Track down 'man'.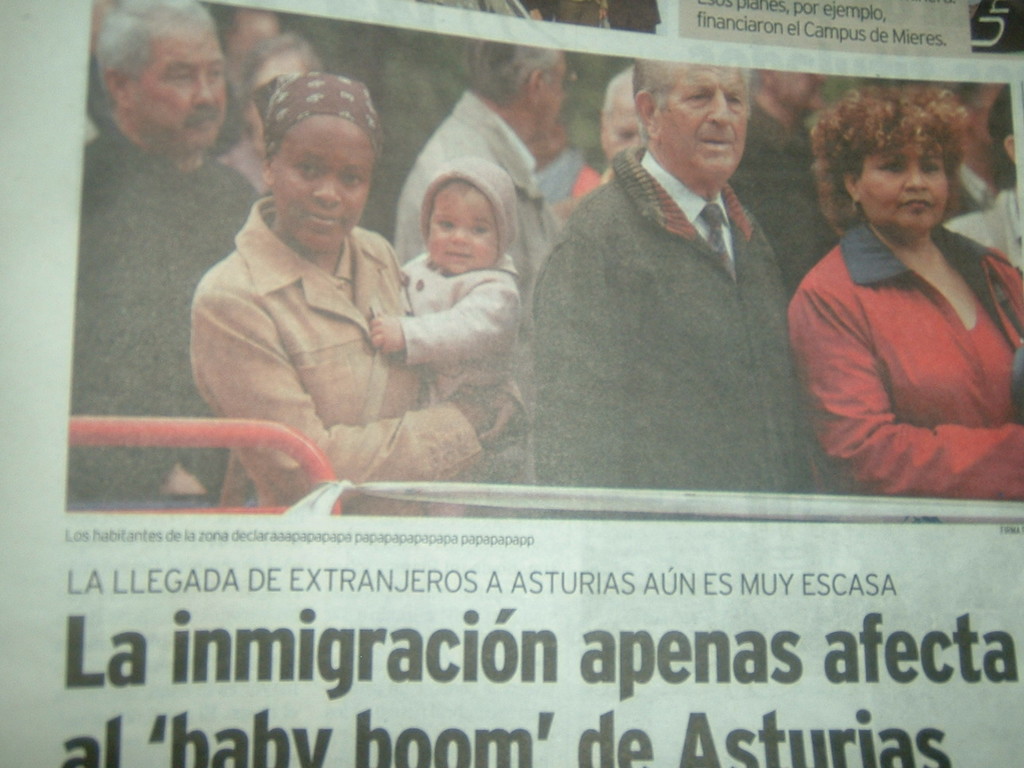
Tracked to x1=532, y1=66, x2=822, y2=491.
